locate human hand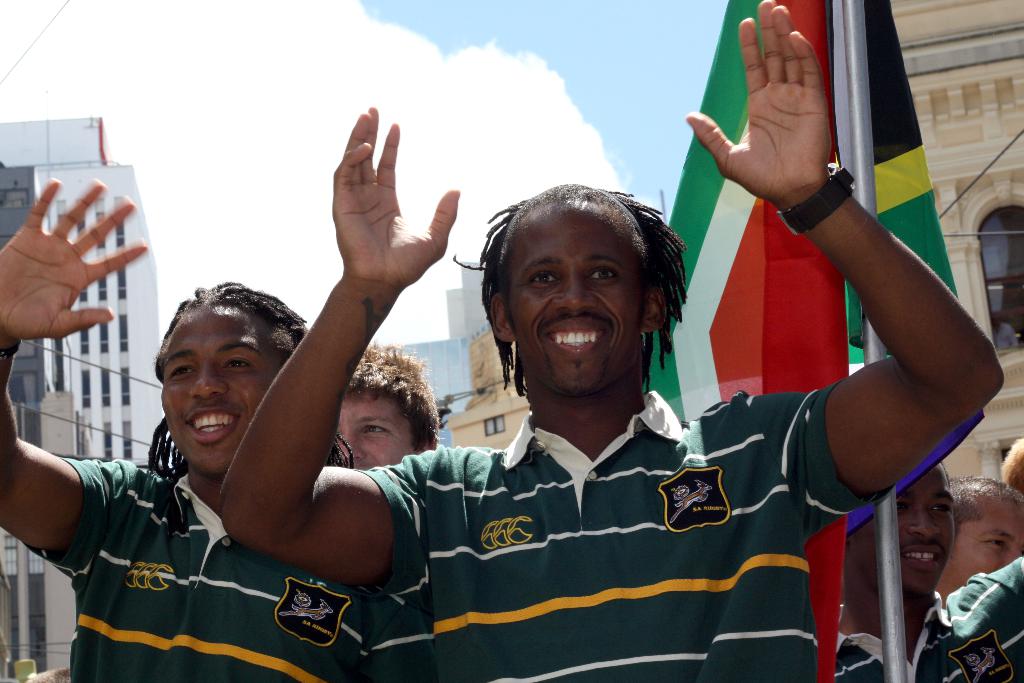
{"left": 710, "top": 28, "right": 863, "bottom": 220}
